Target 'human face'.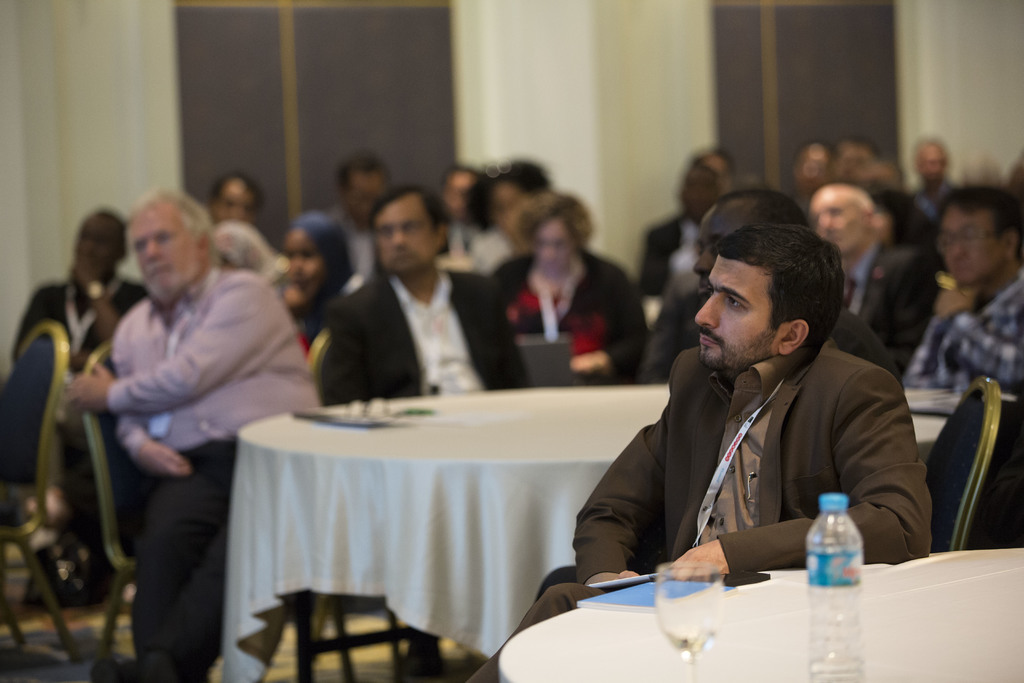
Target region: (left=448, top=170, right=471, bottom=220).
